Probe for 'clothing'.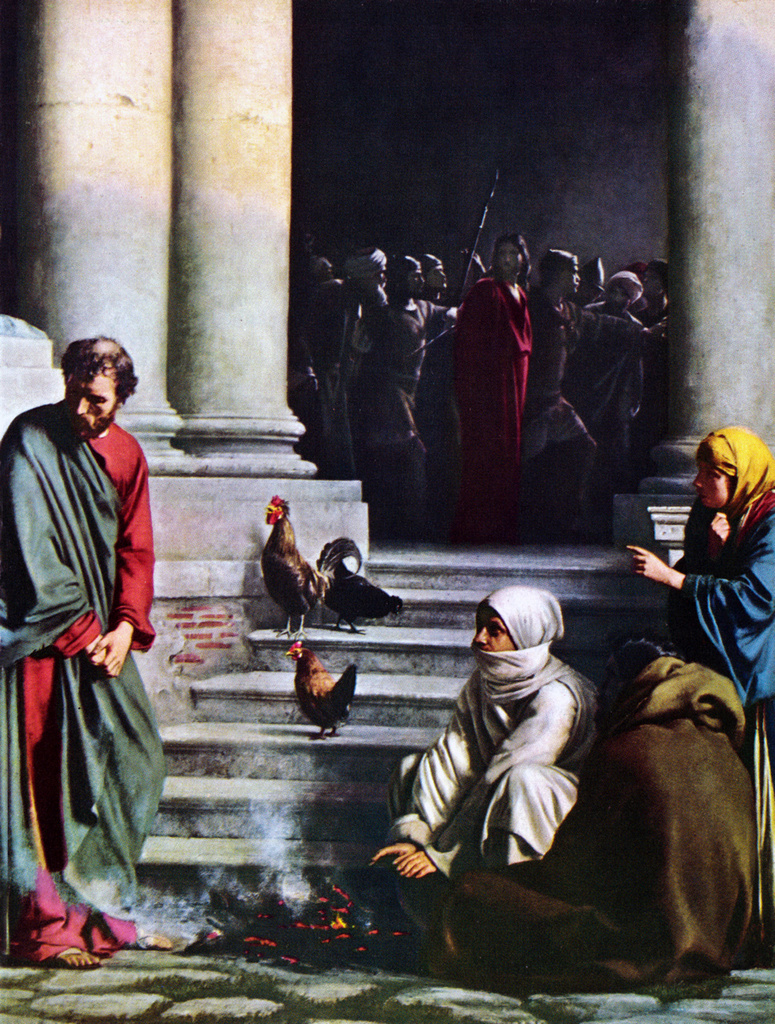
Probe result: left=388, top=288, right=449, bottom=476.
